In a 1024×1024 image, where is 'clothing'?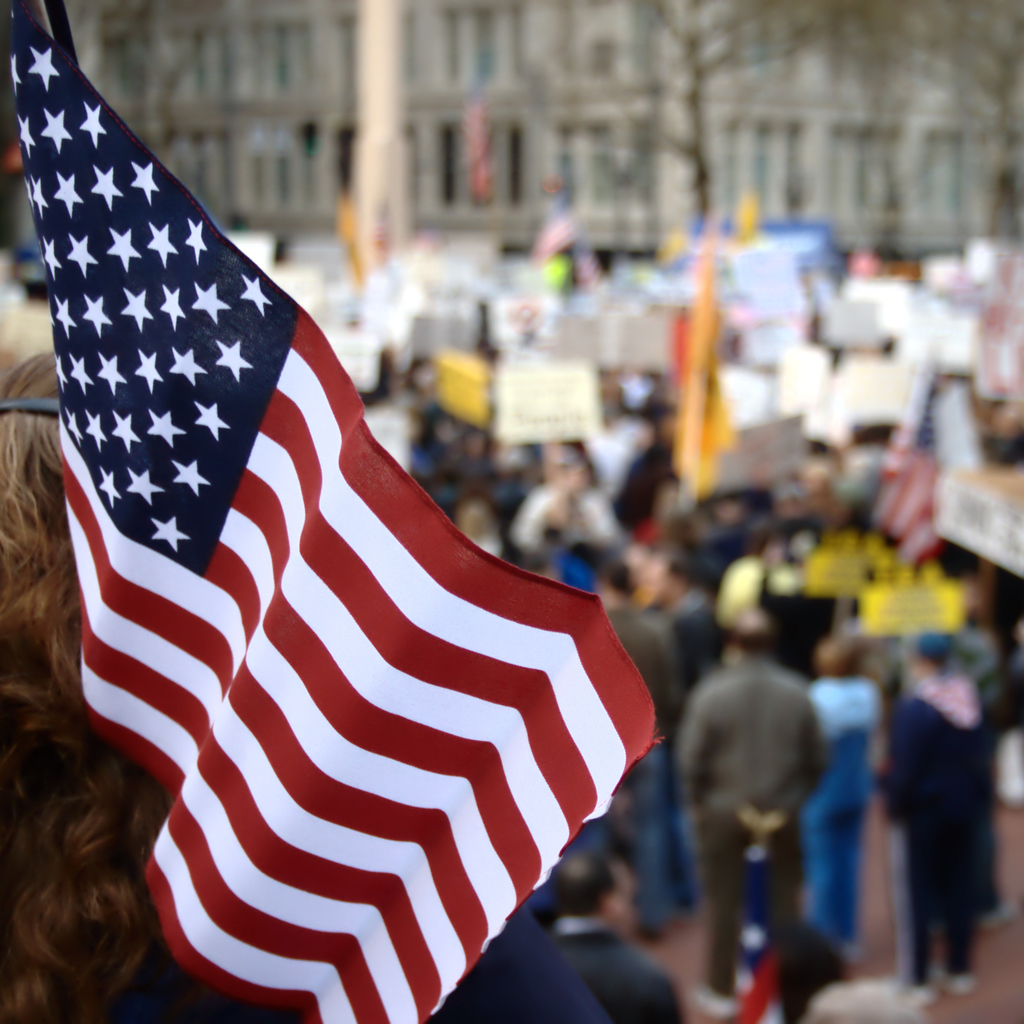
{"x1": 789, "y1": 666, "x2": 872, "y2": 939}.
